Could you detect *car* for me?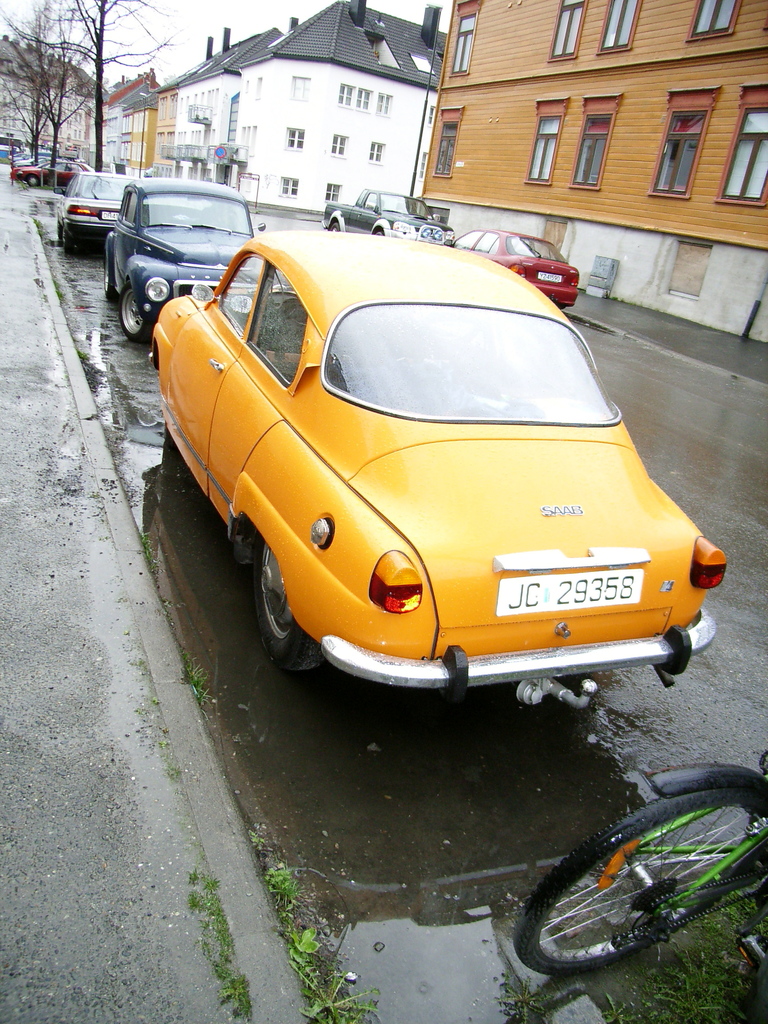
Detection result: bbox=(447, 236, 579, 306).
